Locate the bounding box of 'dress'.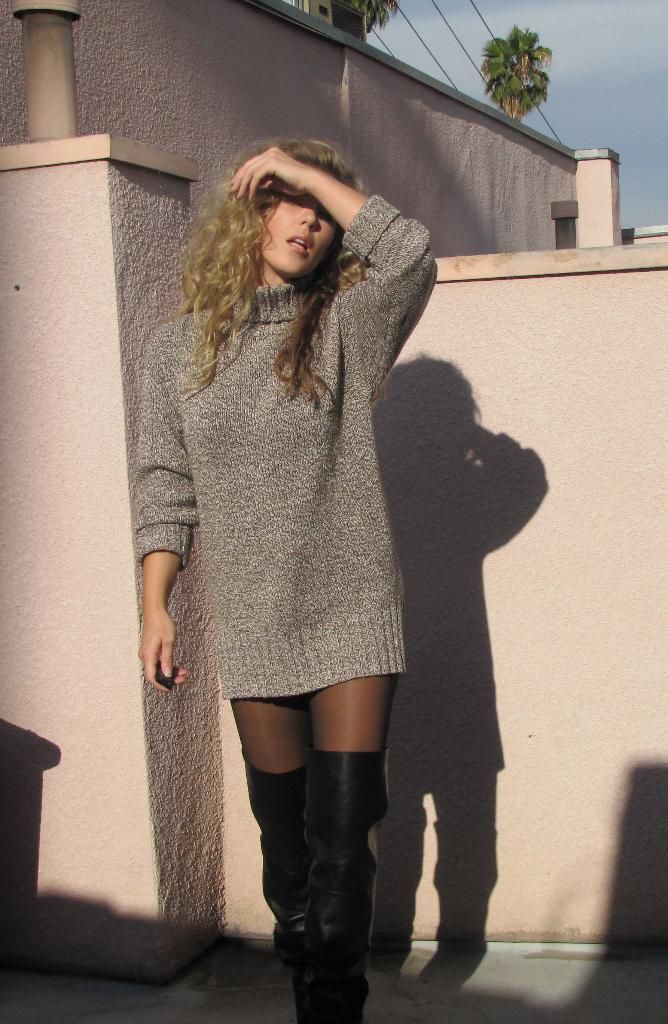
Bounding box: left=132, top=196, right=440, bottom=702.
